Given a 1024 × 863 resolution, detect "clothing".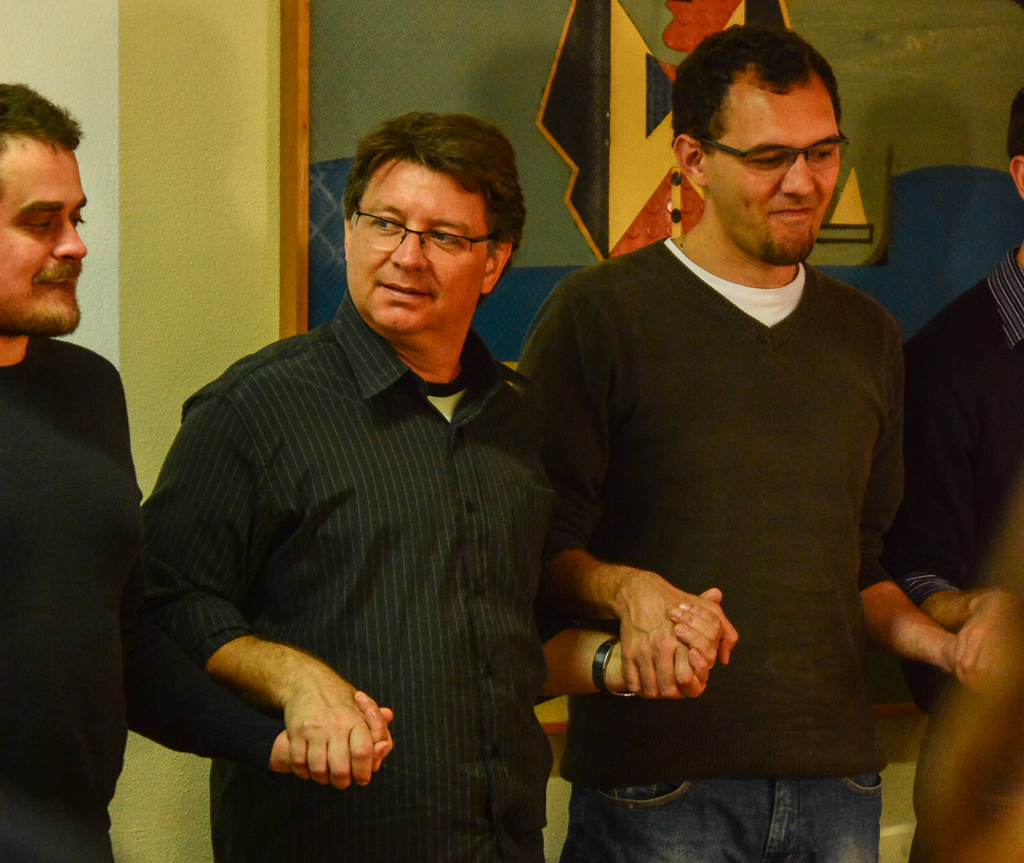
<box>883,249,1023,862</box>.
